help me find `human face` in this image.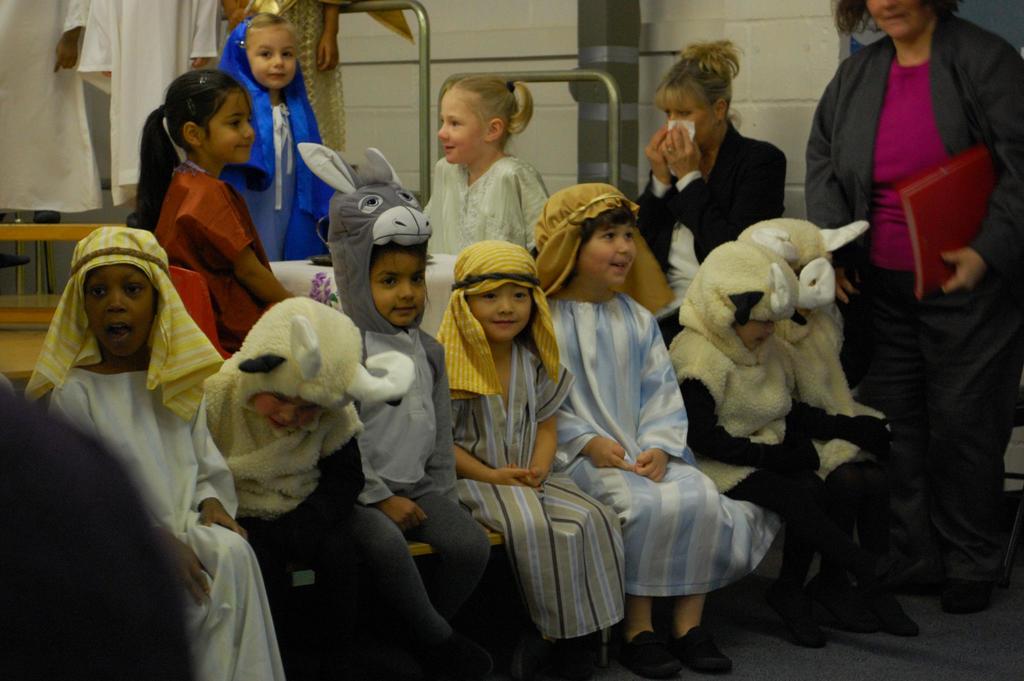
Found it: 251 392 320 431.
